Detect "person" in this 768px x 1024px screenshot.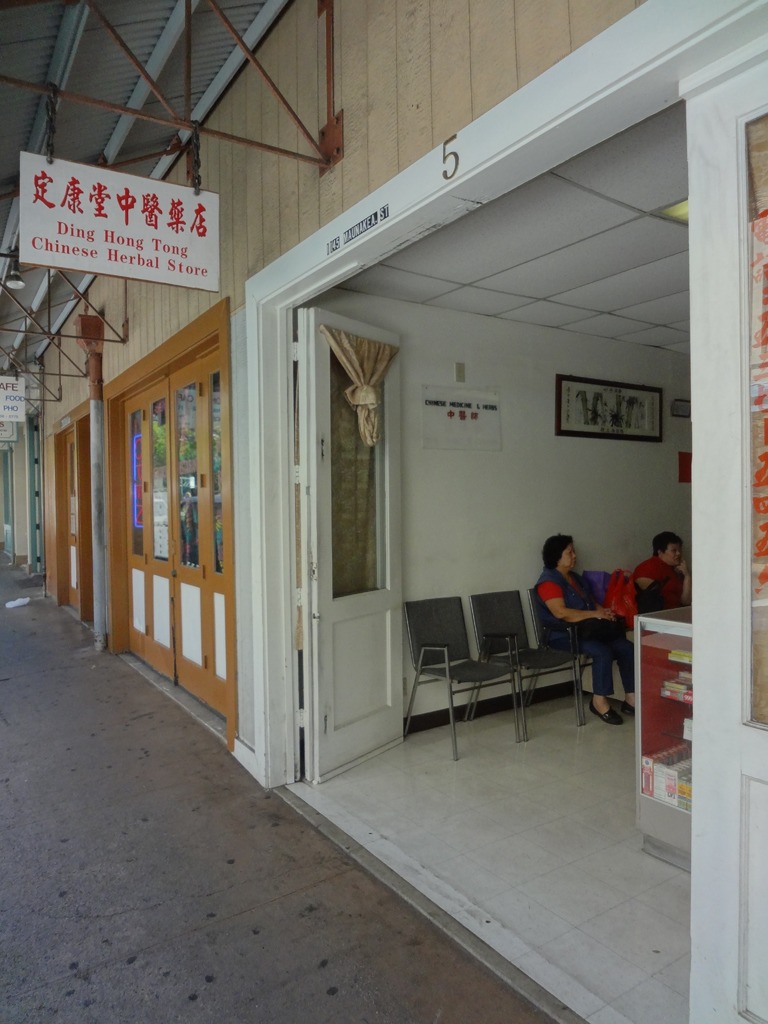
Detection: (x1=541, y1=515, x2=633, y2=728).
